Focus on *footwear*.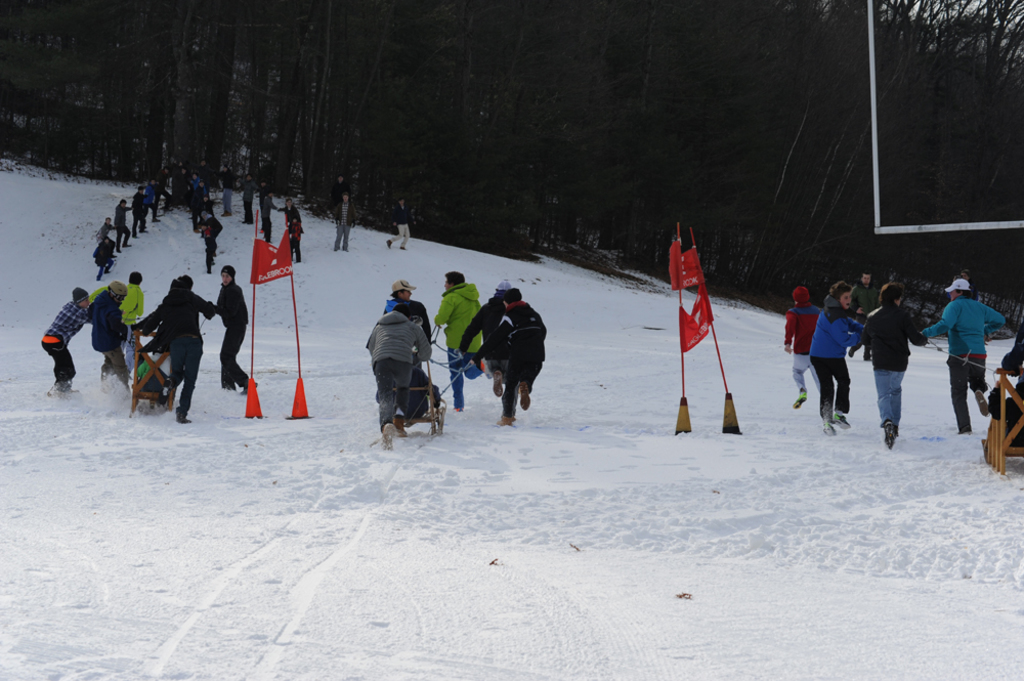
Focused at 48, 377, 61, 396.
